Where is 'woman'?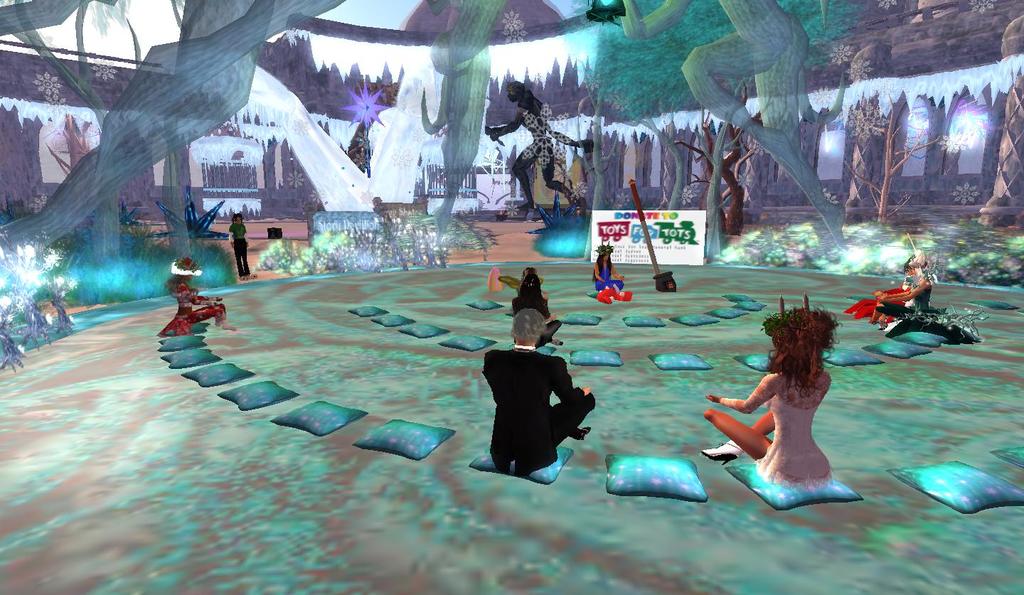
<region>225, 212, 252, 276</region>.
